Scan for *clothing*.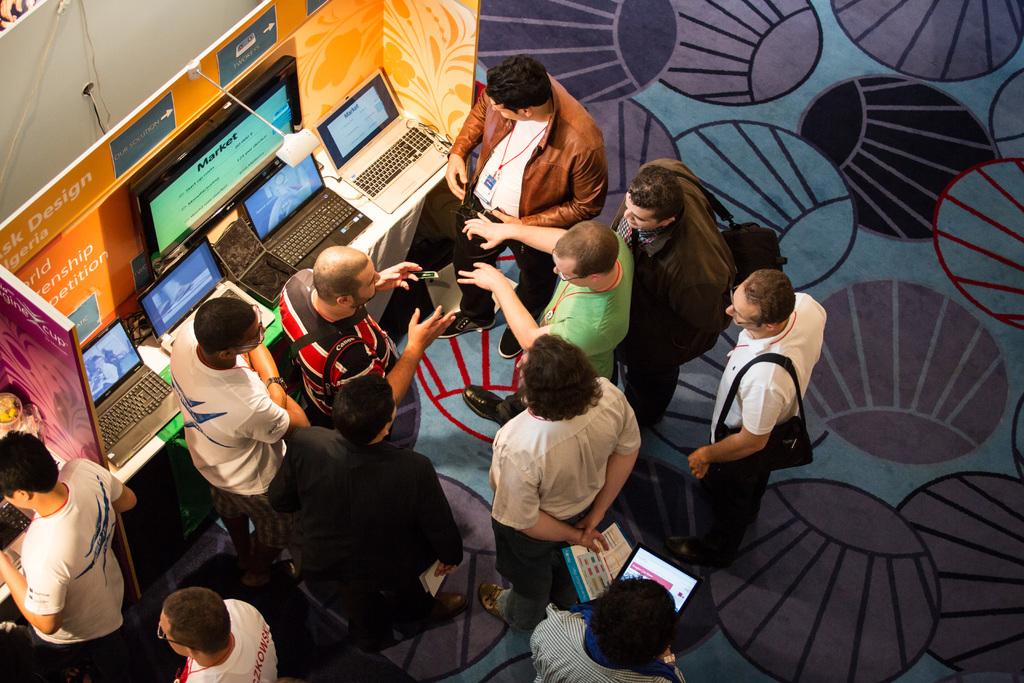
Scan result: [left=18, top=449, right=125, bottom=682].
